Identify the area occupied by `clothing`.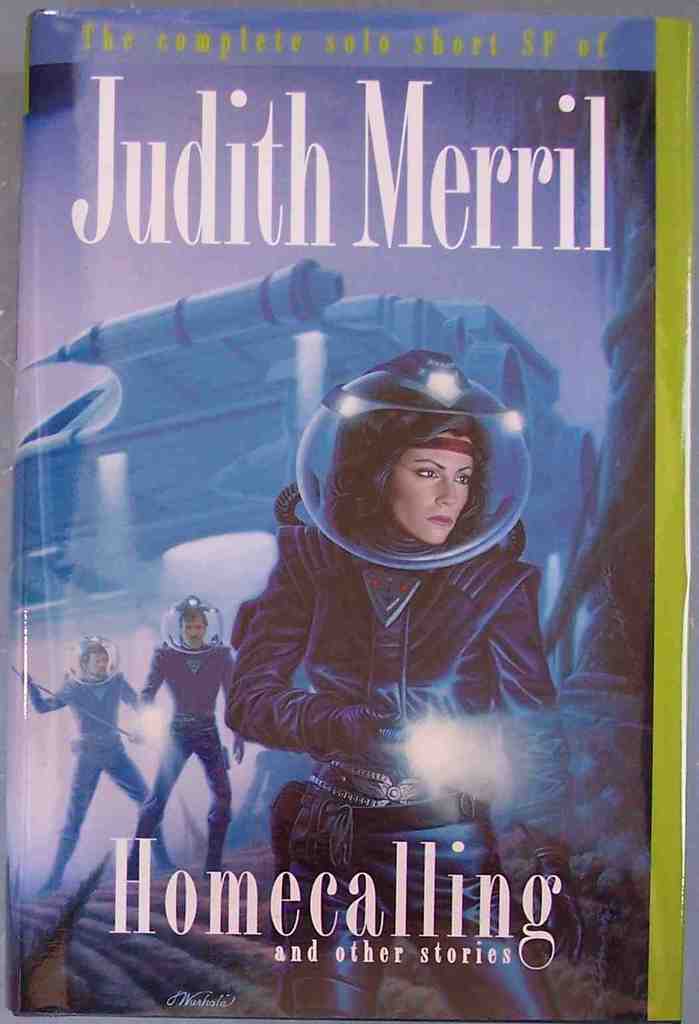
Area: [left=213, top=482, right=563, bottom=1023].
